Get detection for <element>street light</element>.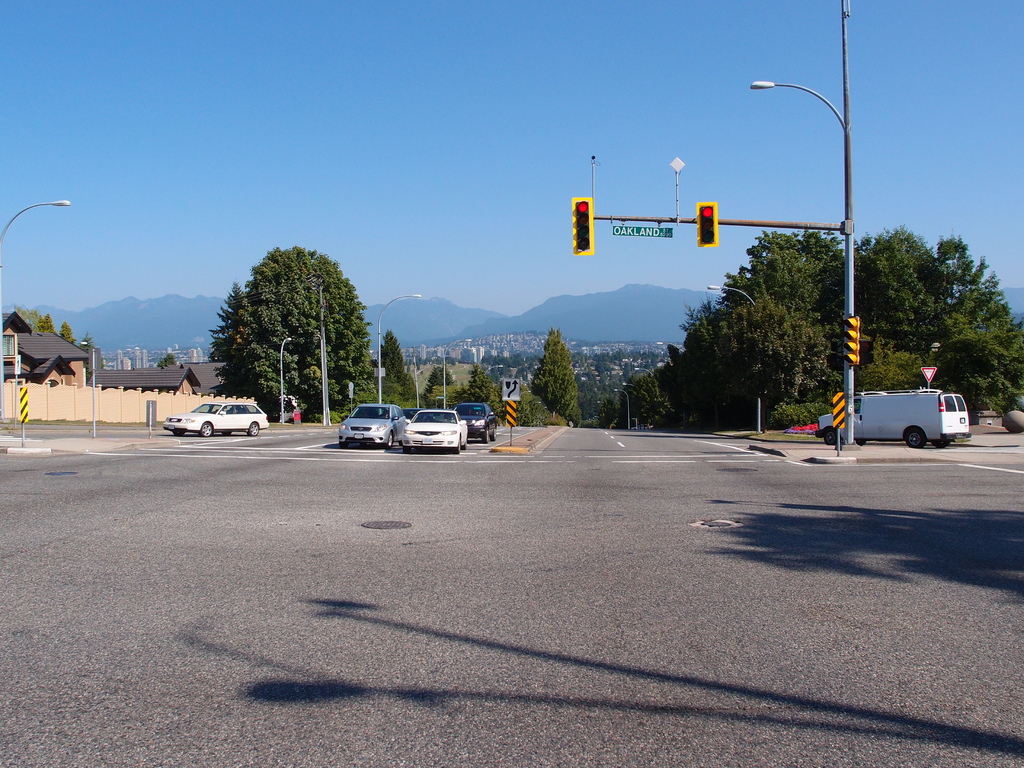
Detection: region(371, 297, 425, 418).
